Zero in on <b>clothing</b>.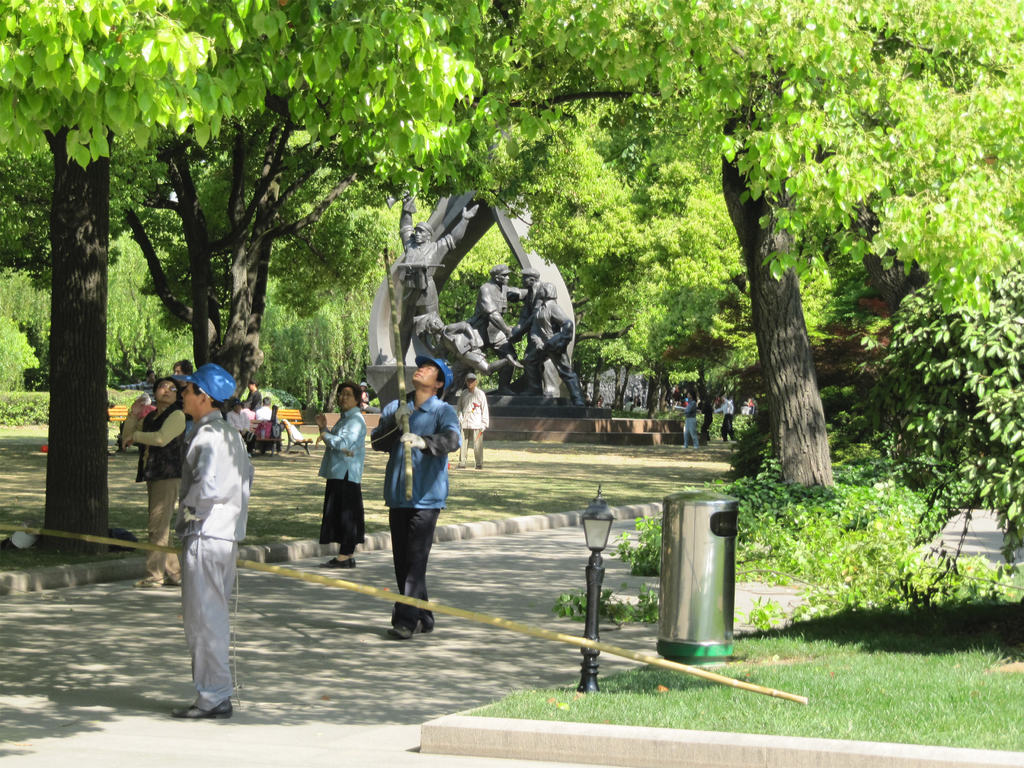
Zeroed in: 524:298:586:404.
